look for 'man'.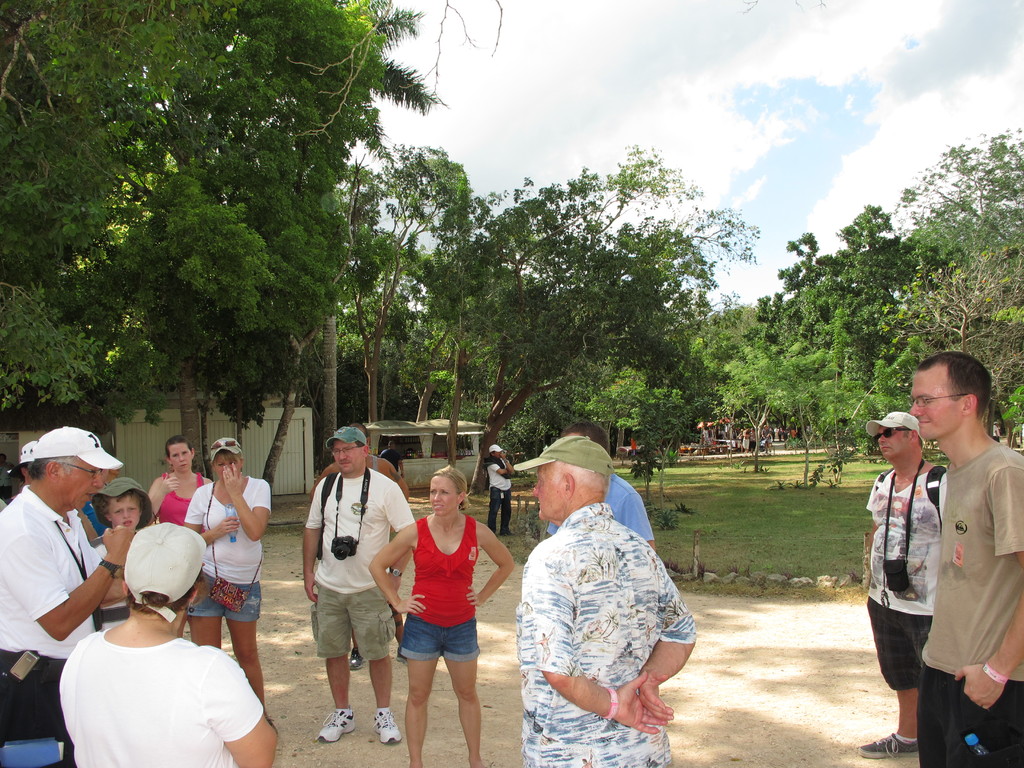
Found: 14, 436, 47, 491.
